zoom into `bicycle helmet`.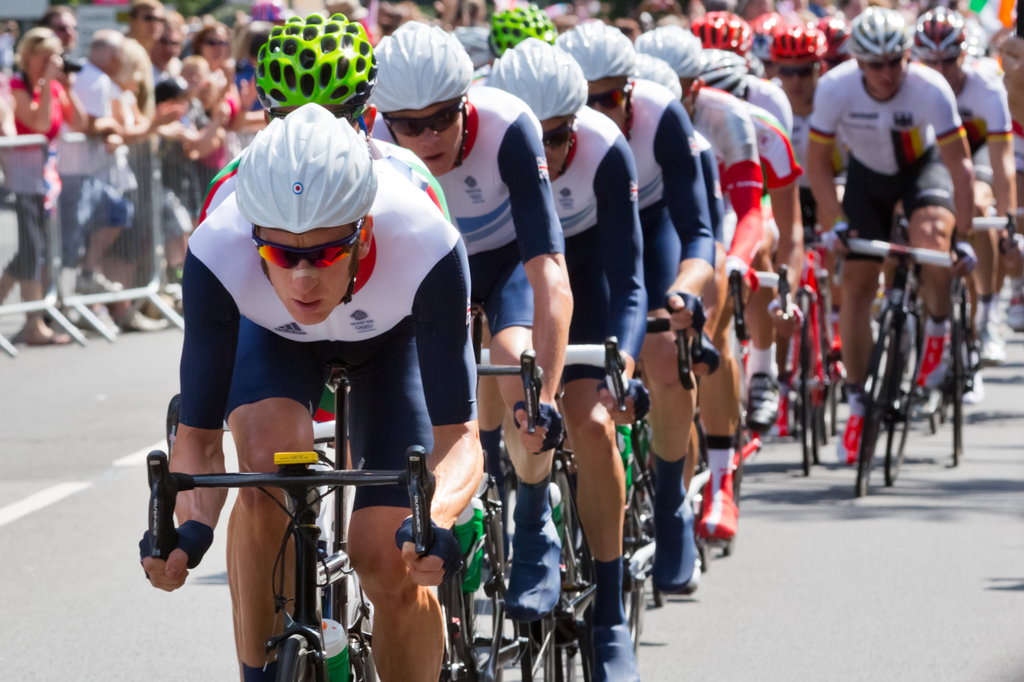
Zoom target: (555,13,634,80).
